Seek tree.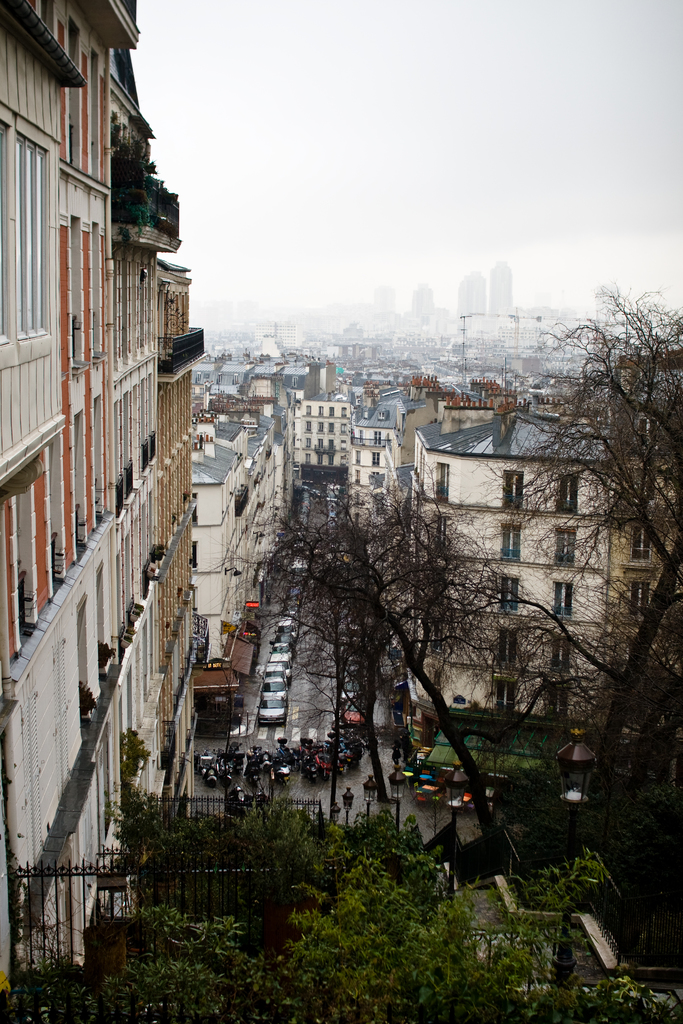
rect(252, 442, 547, 831).
